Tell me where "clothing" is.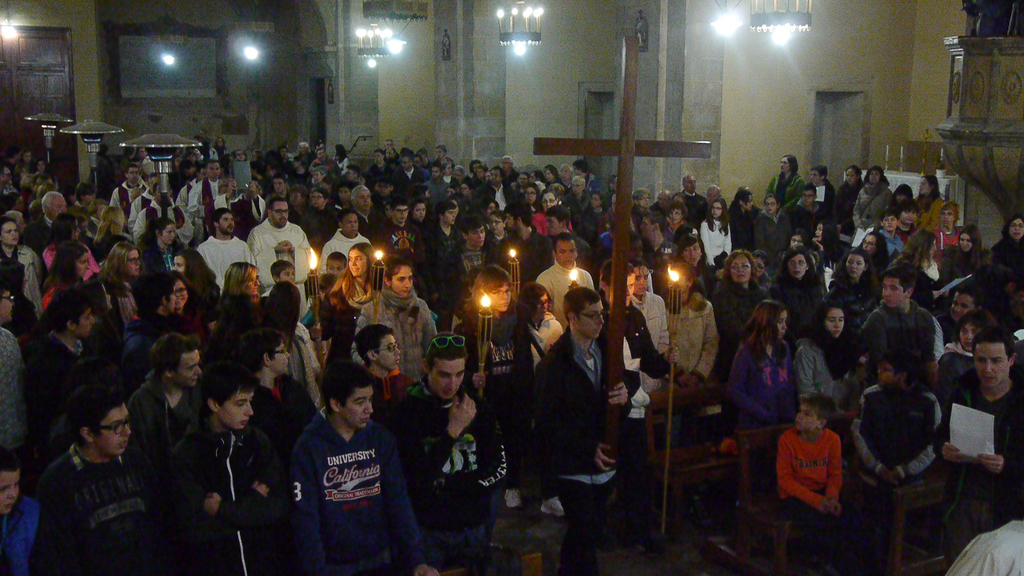
"clothing" is at (left=868, top=306, right=934, bottom=359).
